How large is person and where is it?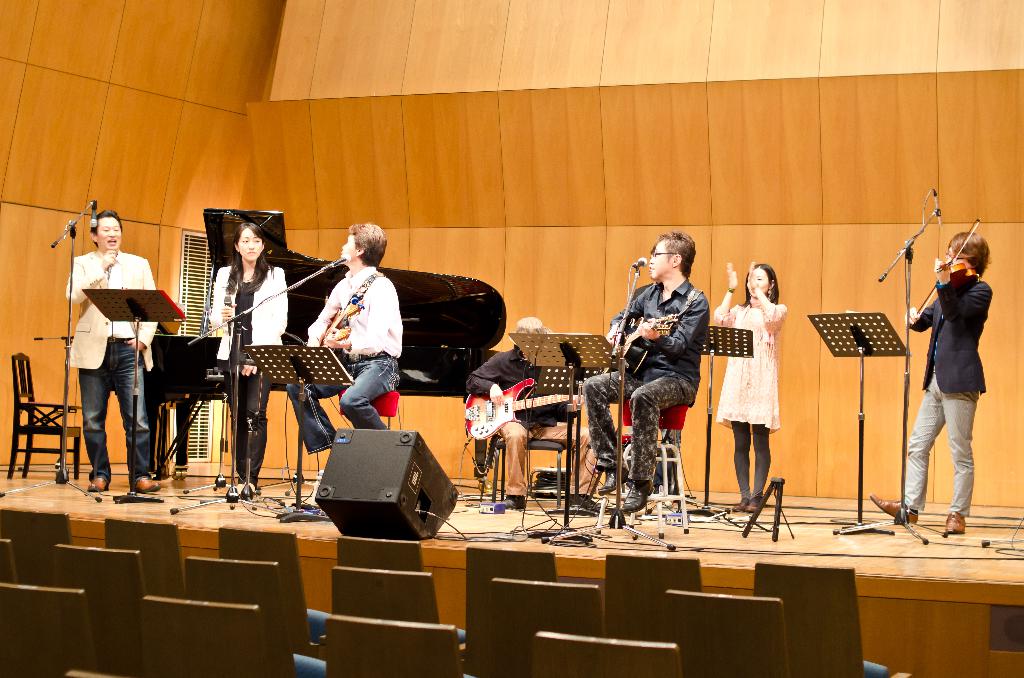
Bounding box: crop(906, 206, 999, 557).
